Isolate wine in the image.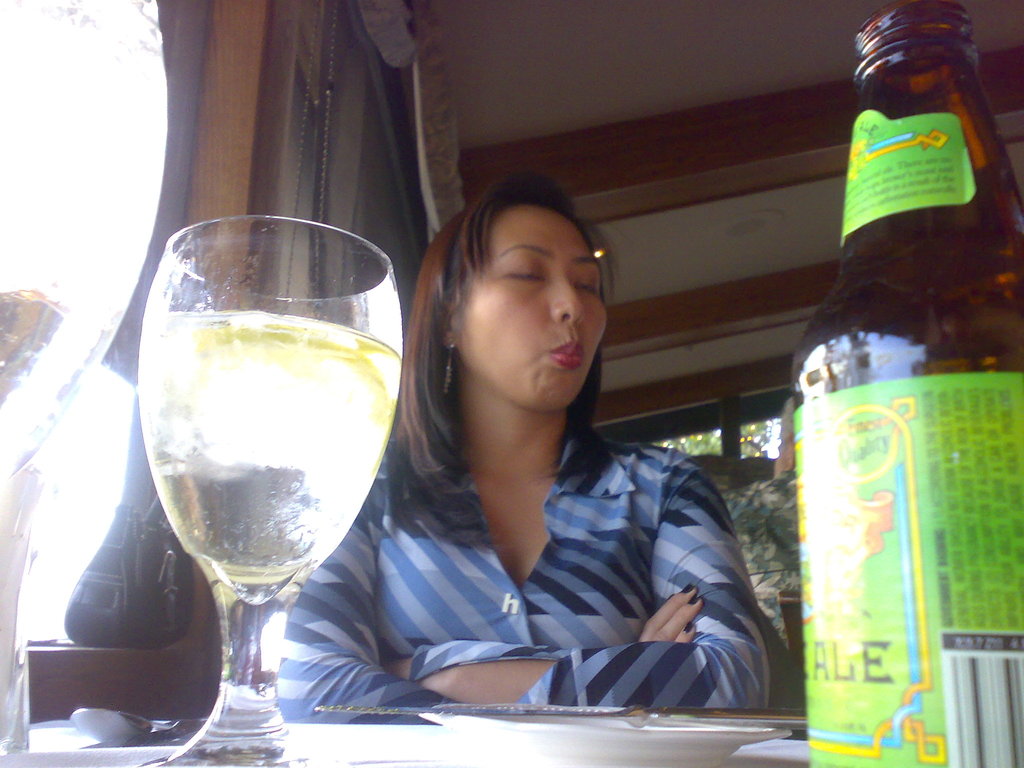
Isolated region: x1=0, y1=289, x2=122, y2=477.
